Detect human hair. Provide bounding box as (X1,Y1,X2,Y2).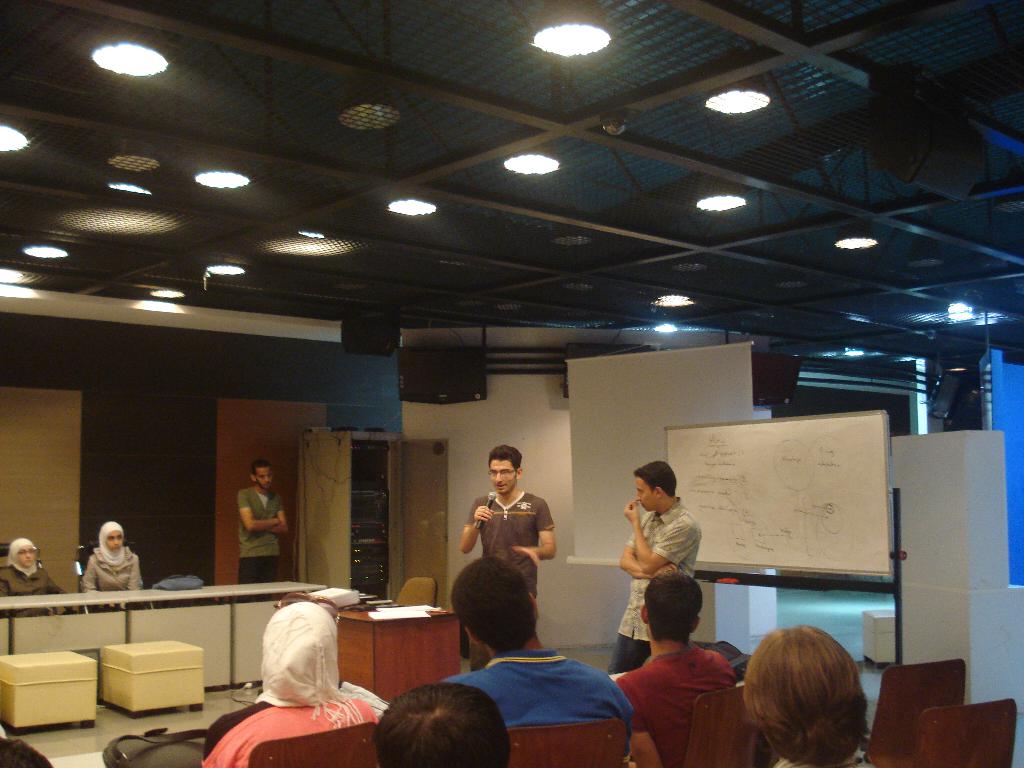
(644,567,706,644).
